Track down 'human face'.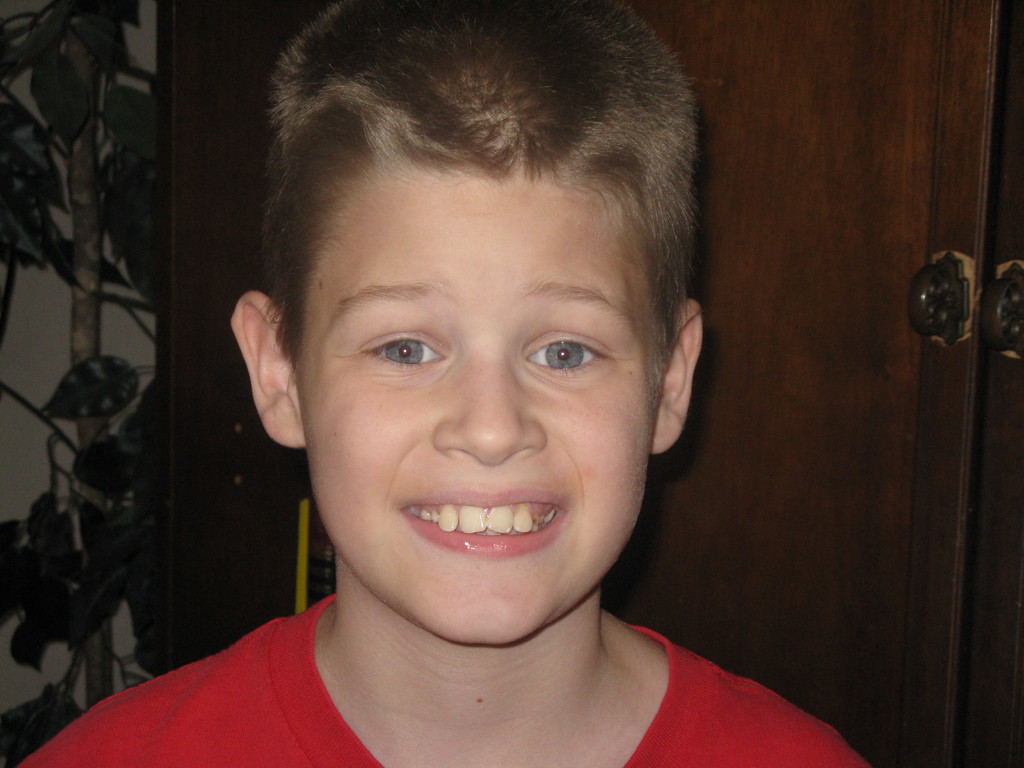
Tracked to 321, 155, 677, 643.
